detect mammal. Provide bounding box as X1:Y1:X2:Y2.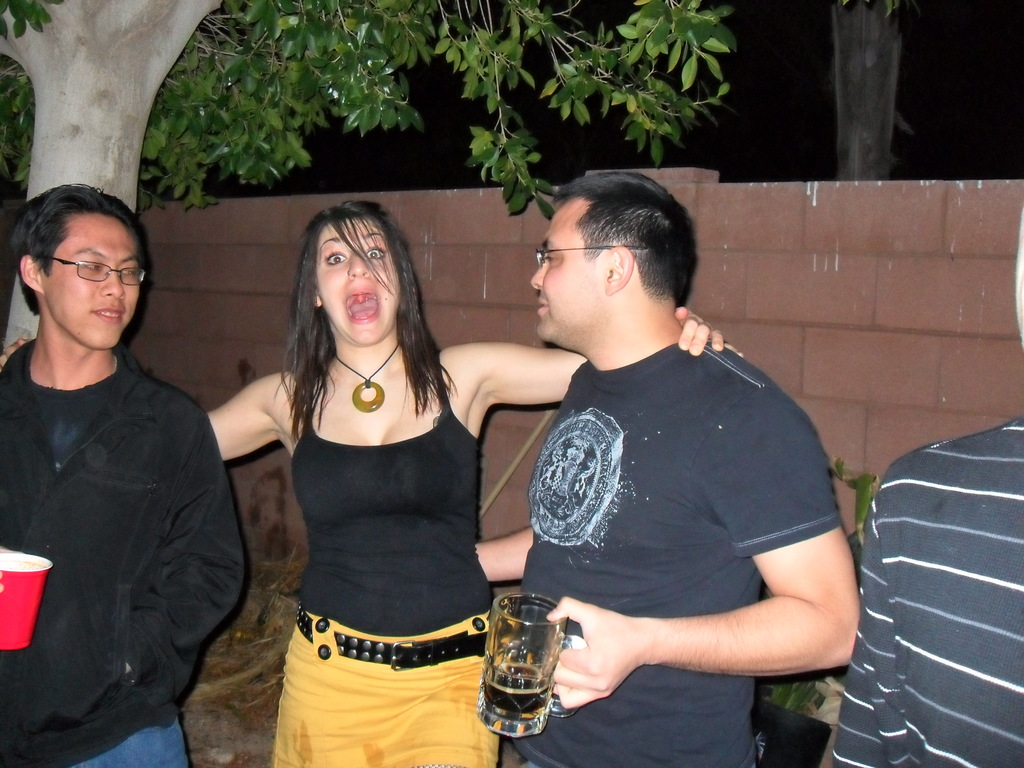
0:195:724:767.
